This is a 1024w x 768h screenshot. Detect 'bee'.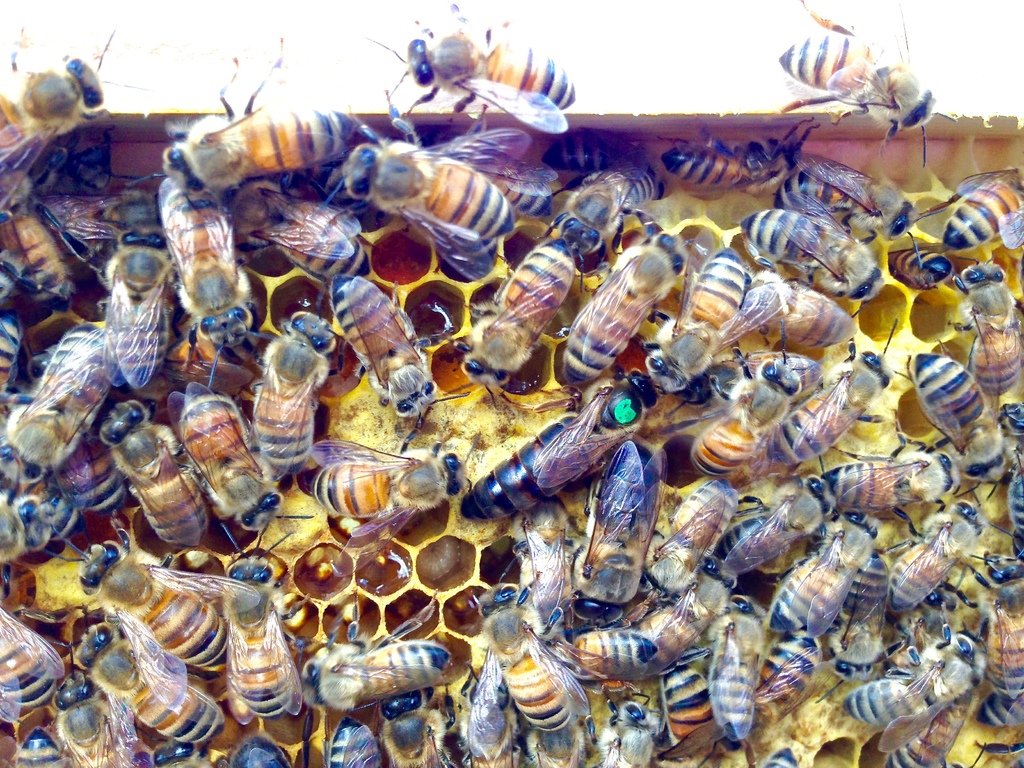
x1=360 y1=675 x2=458 y2=767.
